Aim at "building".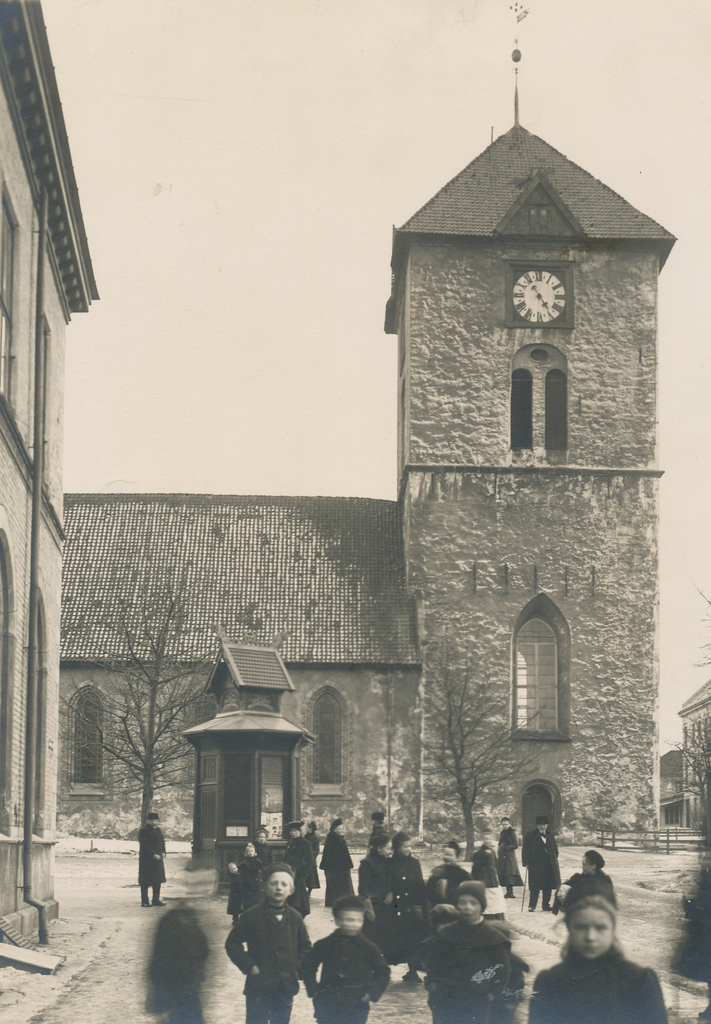
Aimed at x1=0, y1=0, x2=99, y2=967.
